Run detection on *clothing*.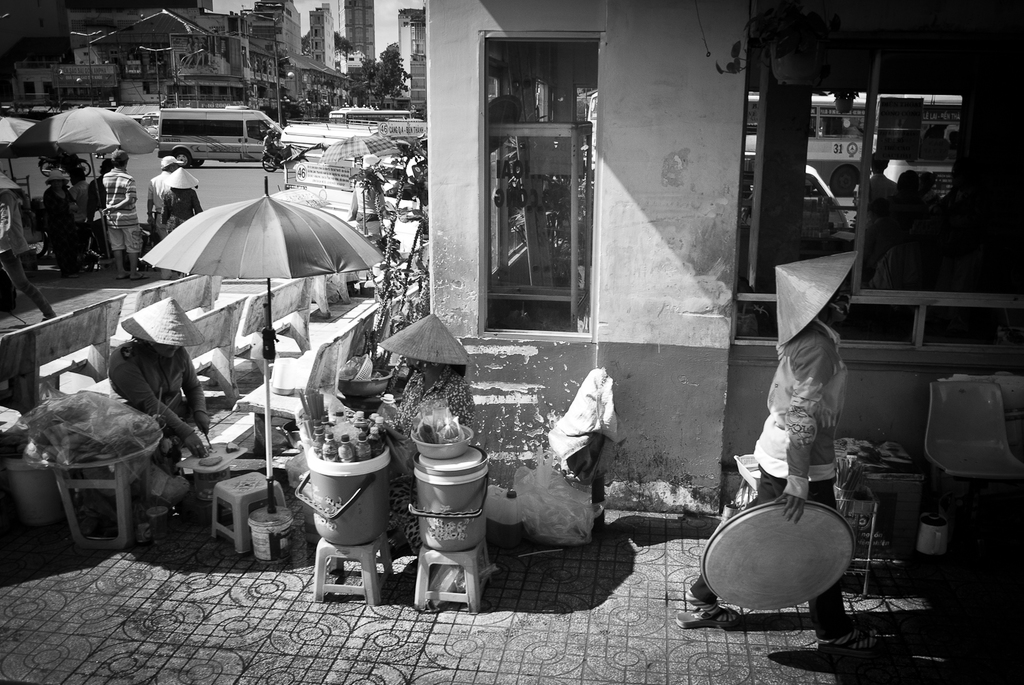
Result: bbox(68, 177, 93, 224).
